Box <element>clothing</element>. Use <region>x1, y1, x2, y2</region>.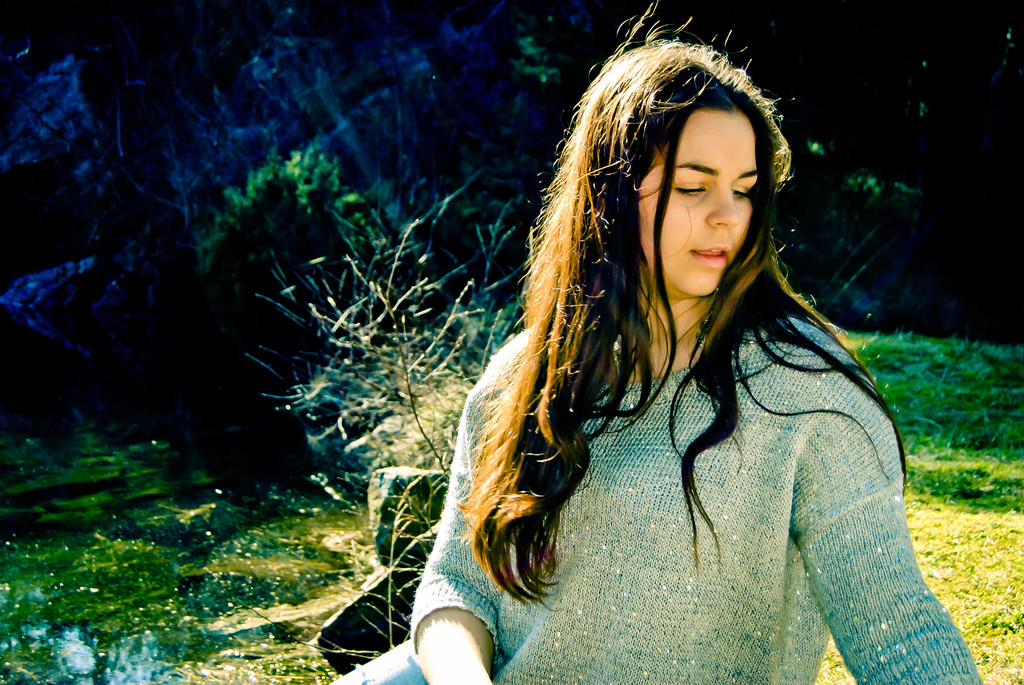
<region>438, 183, 911, 645</region>.
